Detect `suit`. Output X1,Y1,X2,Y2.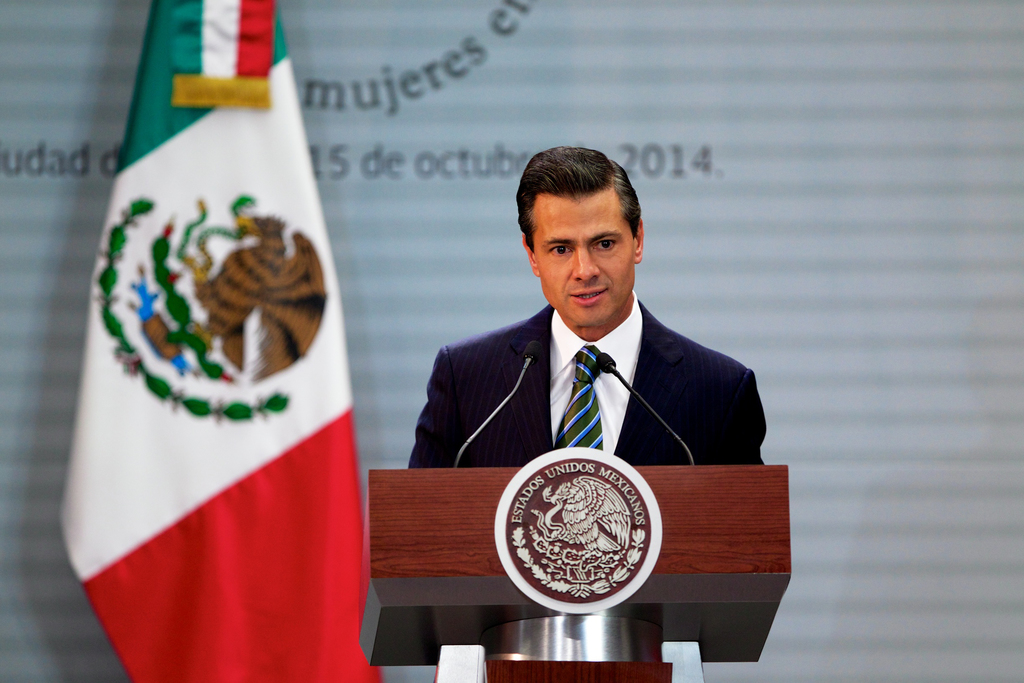
407,306,766,465.
